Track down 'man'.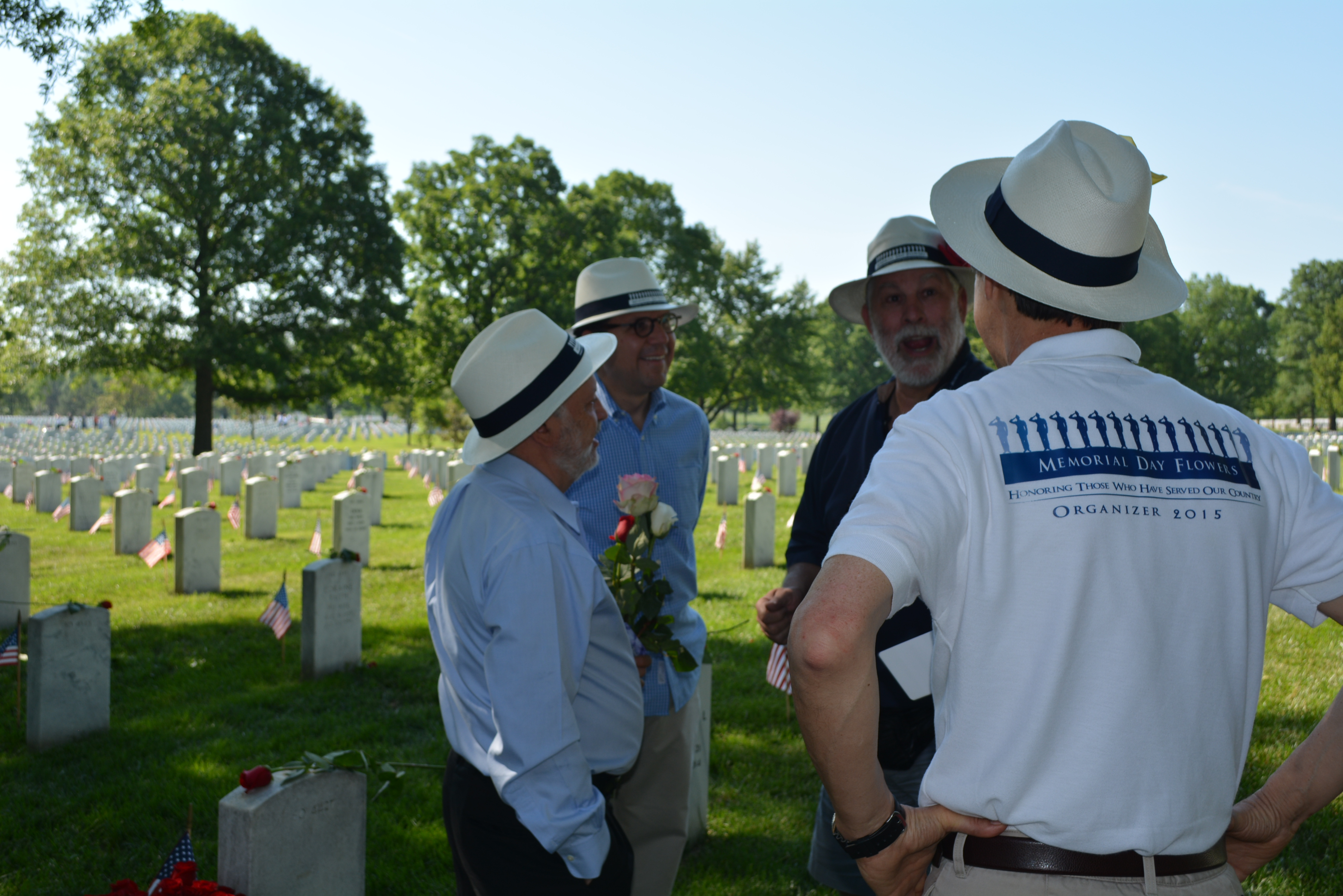
Tracked to <region>170, 76, 212, 267</region>.
